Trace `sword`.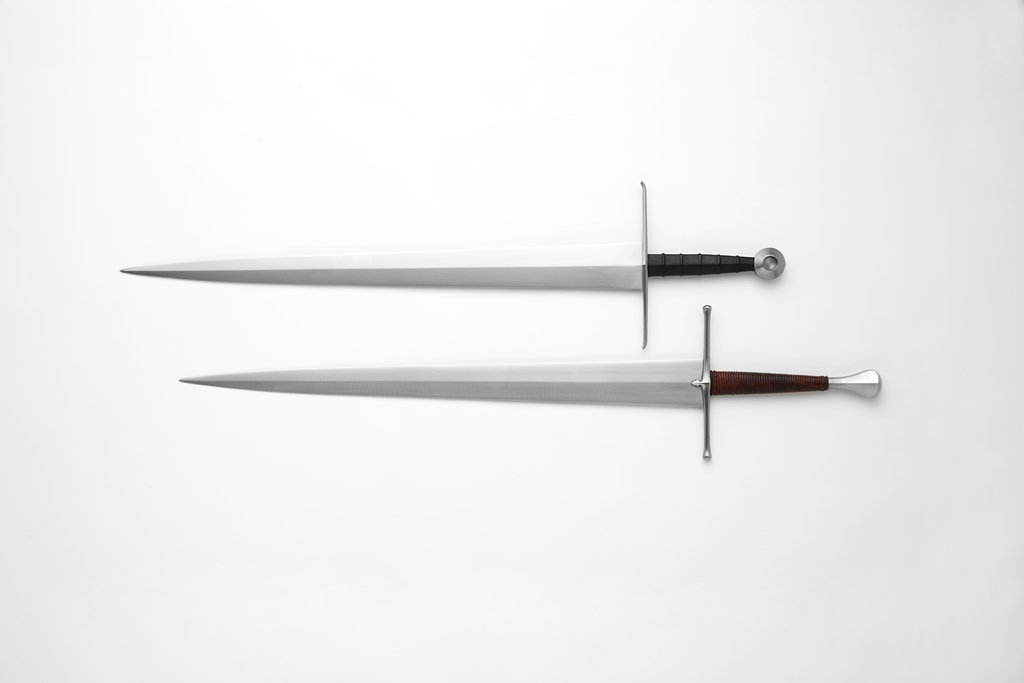
Traced to (left=176, top=304, right=882, bottom=458).
